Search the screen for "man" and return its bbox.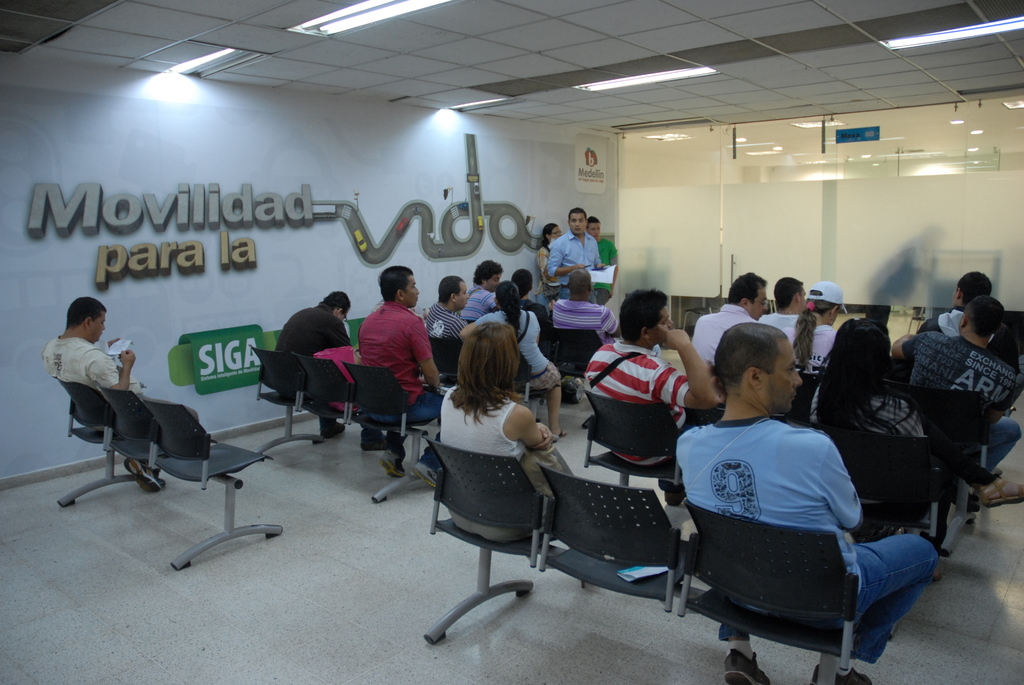
Found: select_region(49, 288, 205, 489).
